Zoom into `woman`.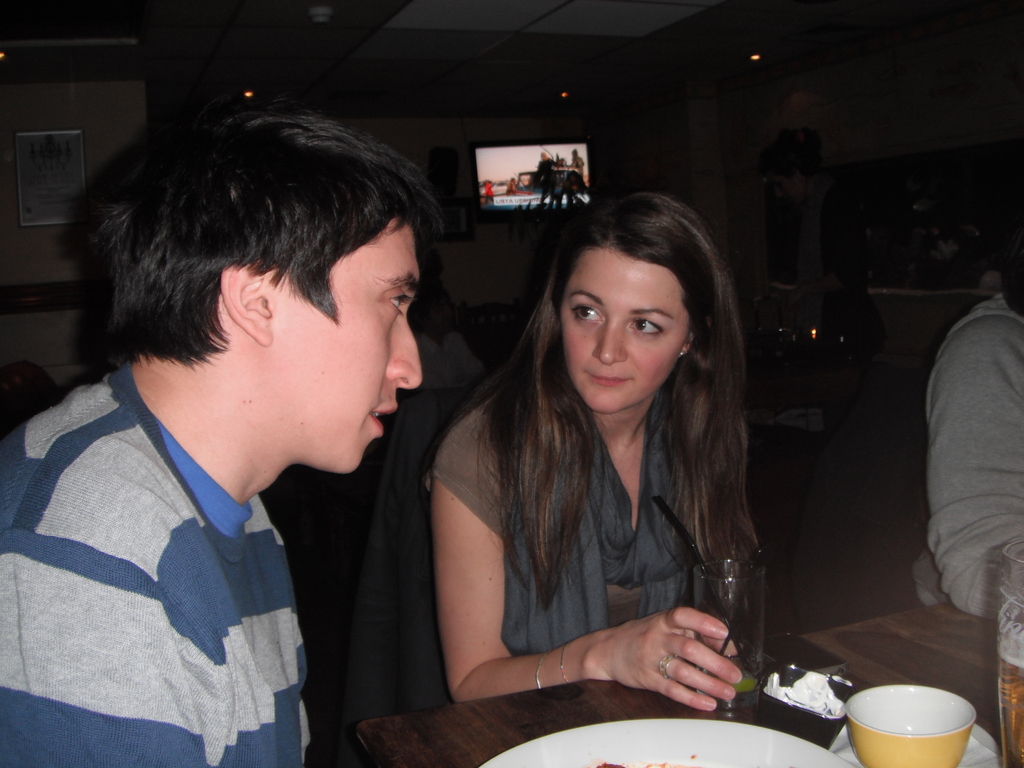
Zoom target: x1=376, y1=153, x2=788, y2=749.
